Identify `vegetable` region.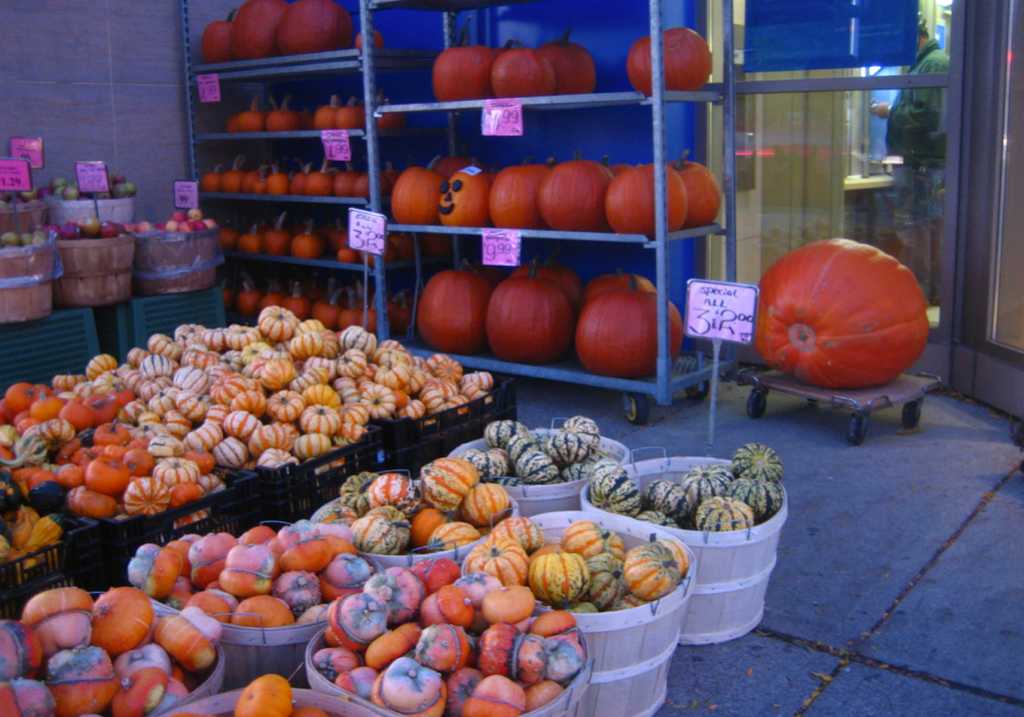
Region: {"x1": 529, "y1": 608, "x2": 576, "y2": 637}.
